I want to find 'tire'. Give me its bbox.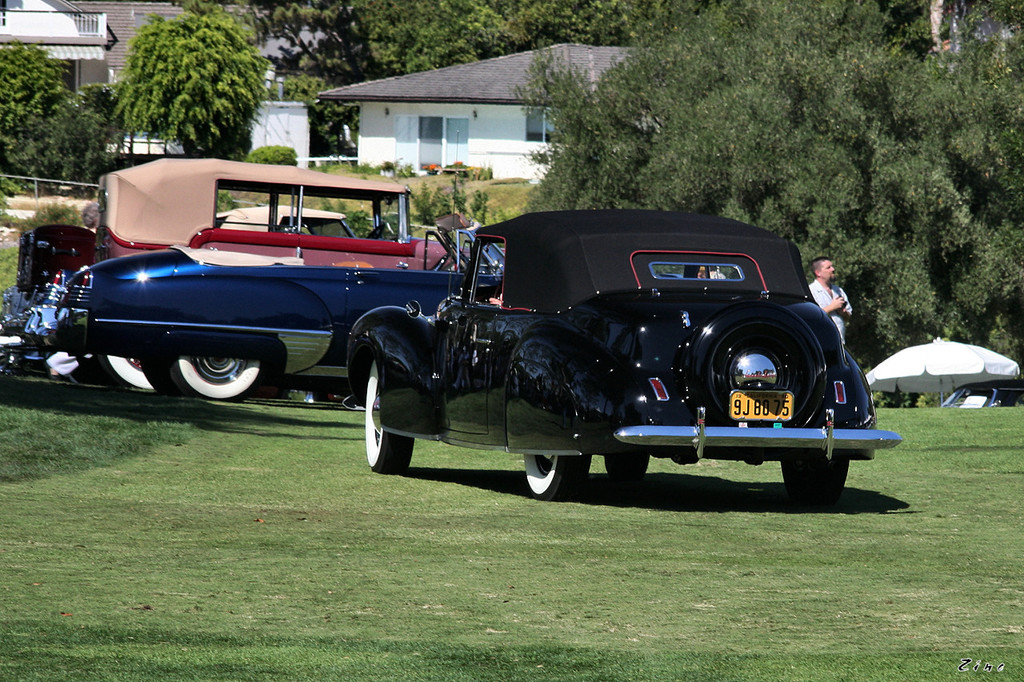
detection(163, 351, 265, 408).
